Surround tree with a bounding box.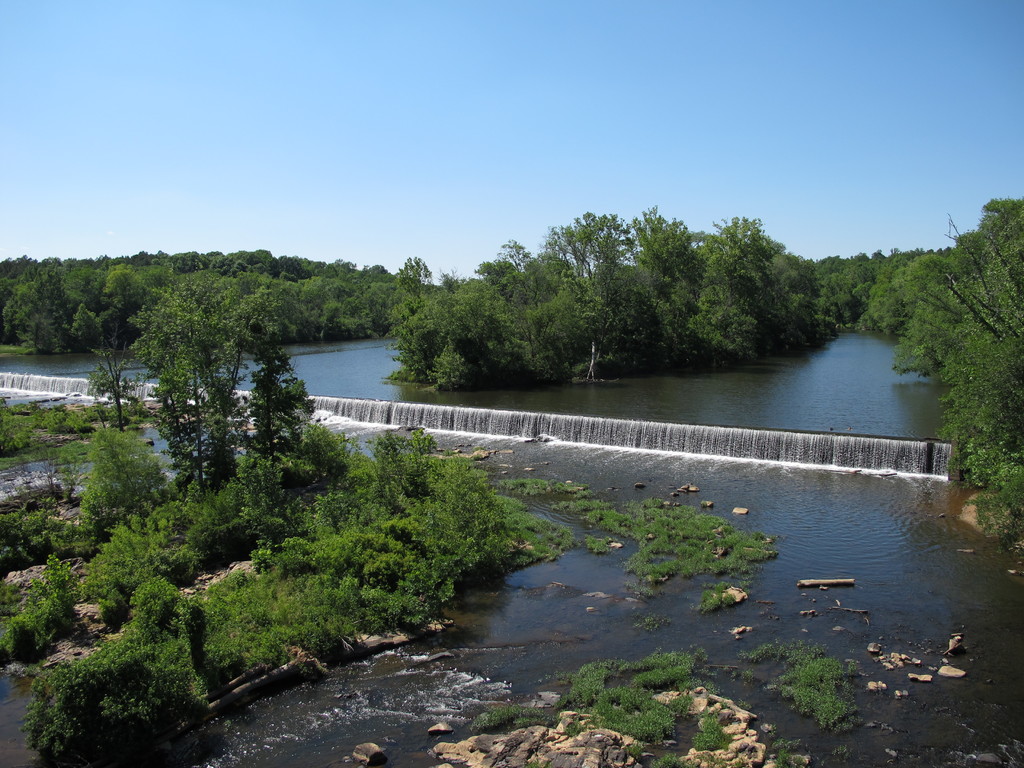
(left=70, top=303, right=99, bottom=348).
